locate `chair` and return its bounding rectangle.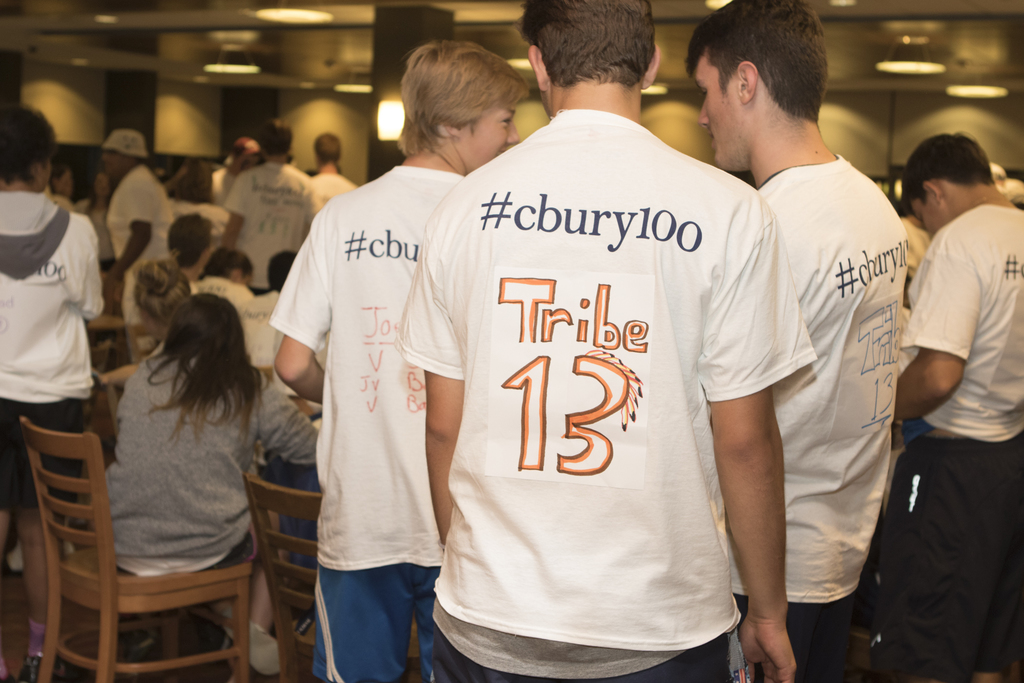
select_region(84, 370, 127, 472).
